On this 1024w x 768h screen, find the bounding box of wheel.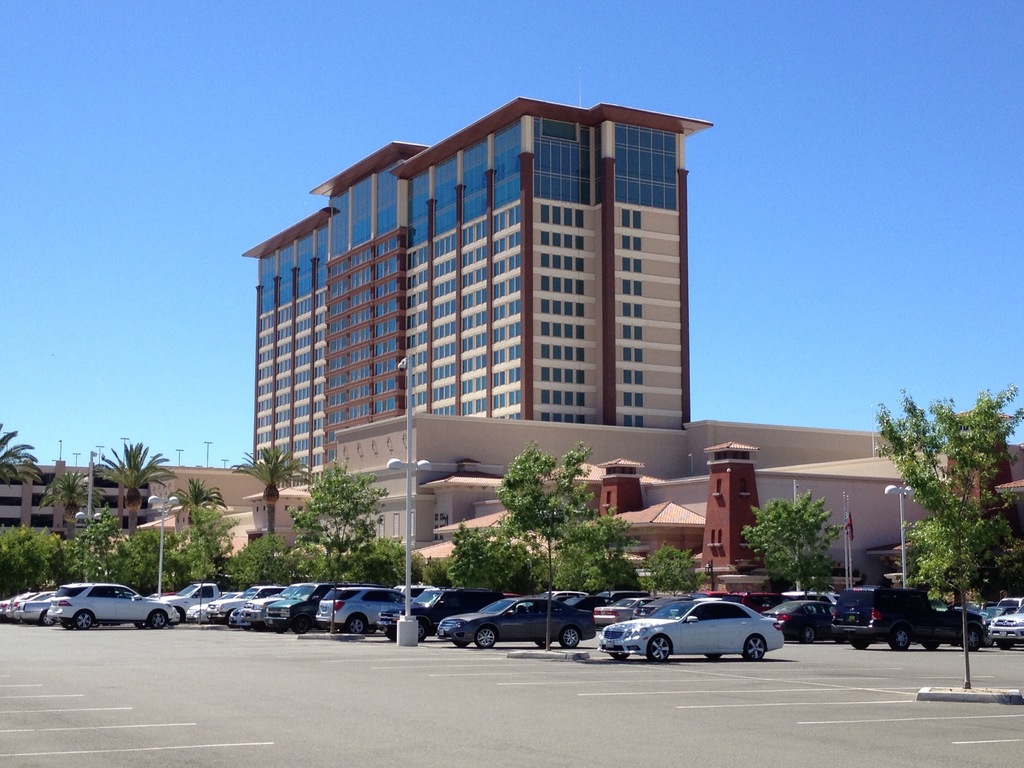
Bounding box: (418,621,424,641).
